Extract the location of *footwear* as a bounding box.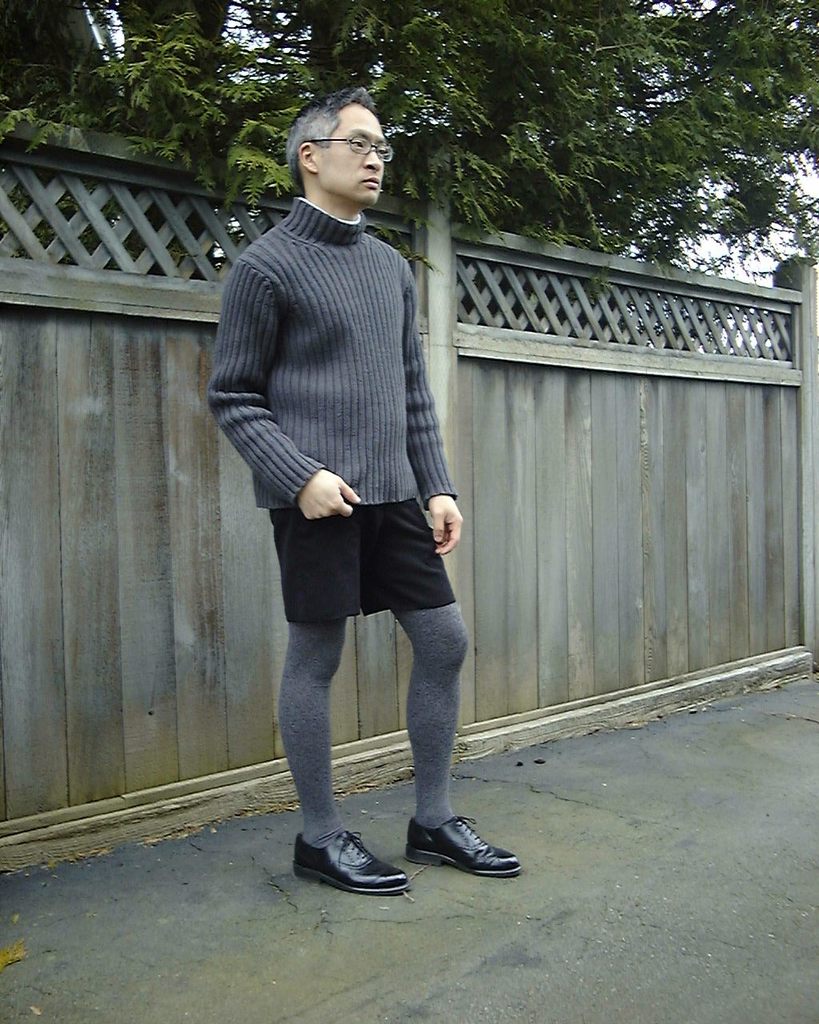
Rect(394, 808, 525, 875).
